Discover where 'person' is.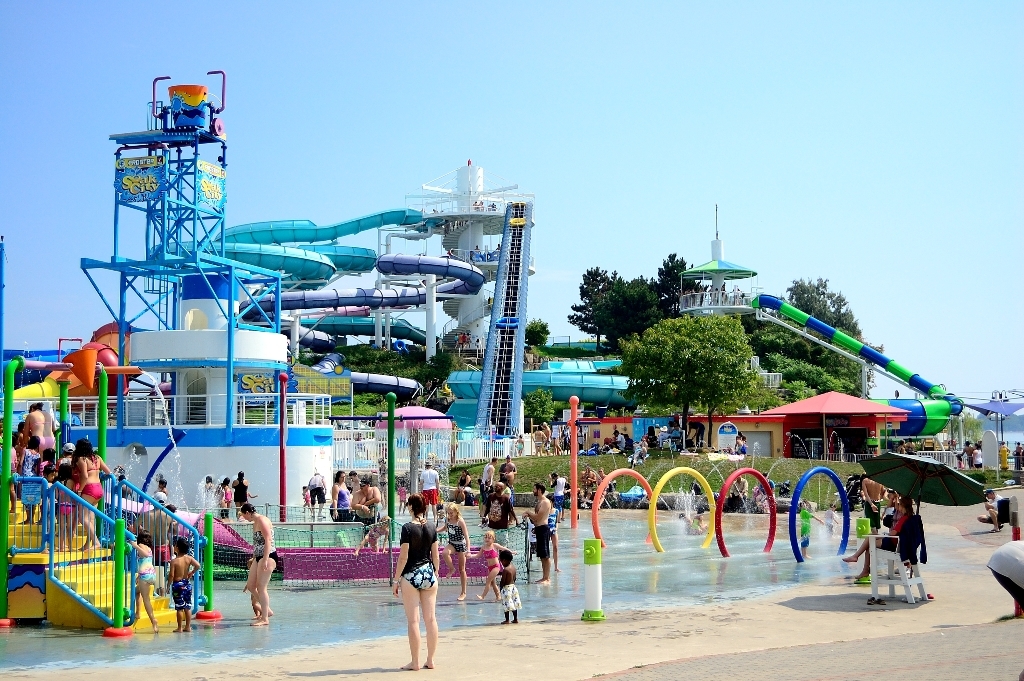
Discovered at (left=974, top=442, right=983, bottom=470).
